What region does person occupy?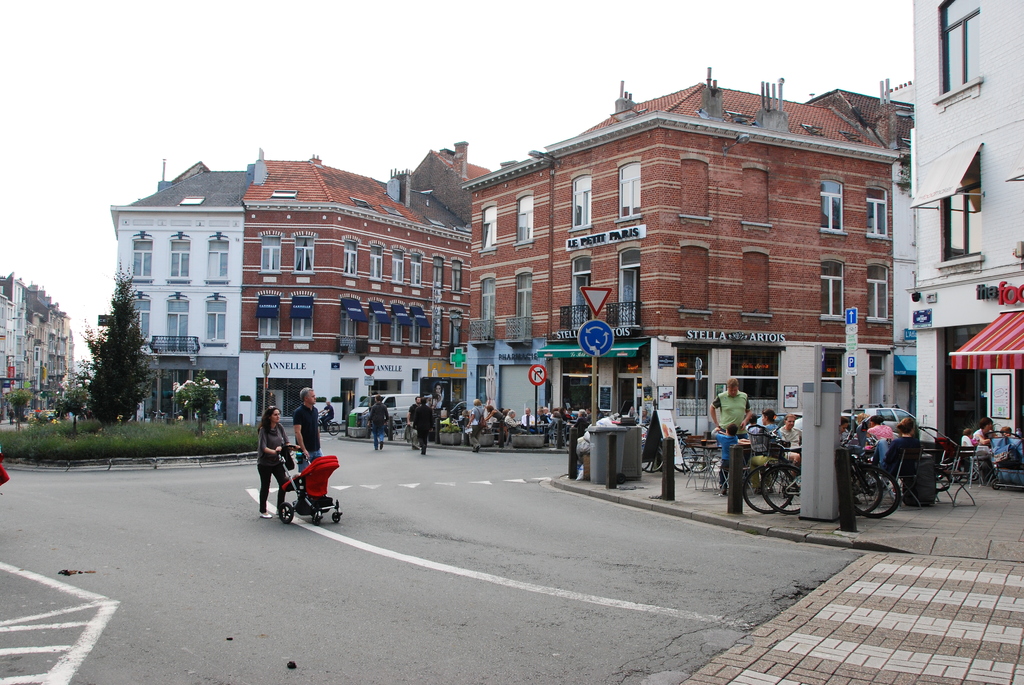
291:382:328:498.
